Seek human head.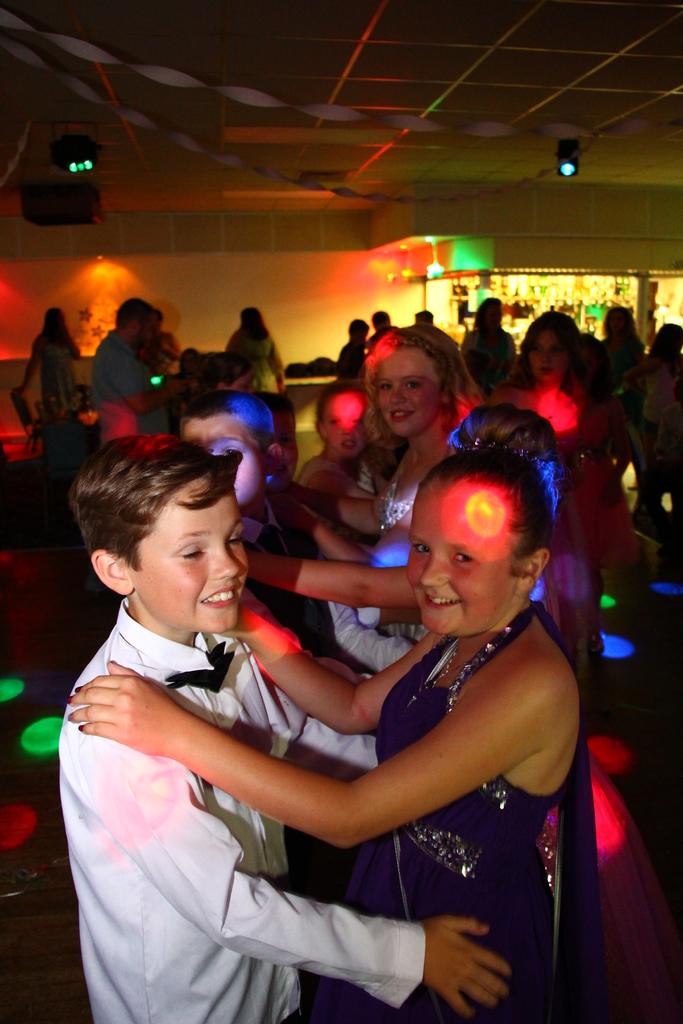
(x1=117, y1=295, x2=158, y2=348).
